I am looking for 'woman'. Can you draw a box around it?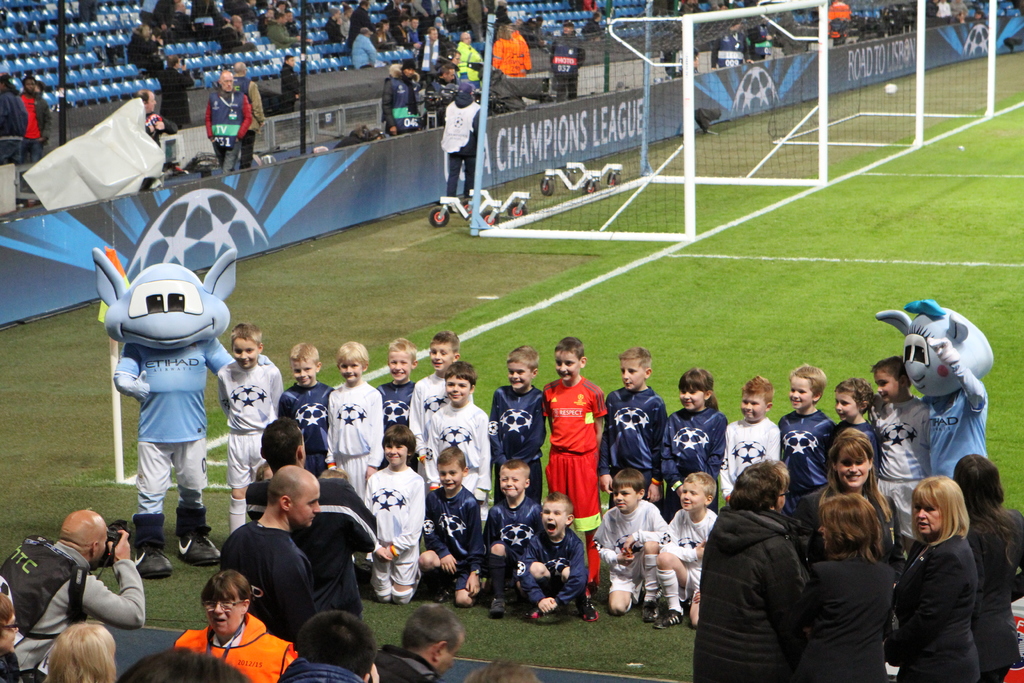
Sure, the bounding box is (x1=948, y1=451, x2=1023, y2=682).
